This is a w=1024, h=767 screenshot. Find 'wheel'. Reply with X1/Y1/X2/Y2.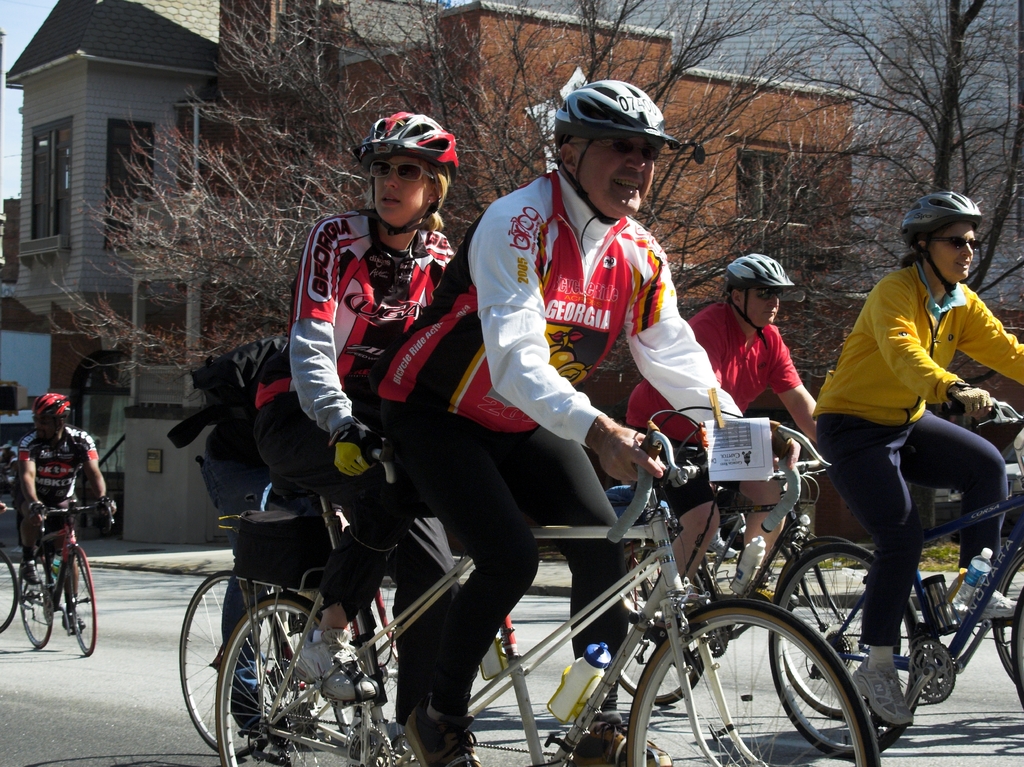
767/542/921/761.
